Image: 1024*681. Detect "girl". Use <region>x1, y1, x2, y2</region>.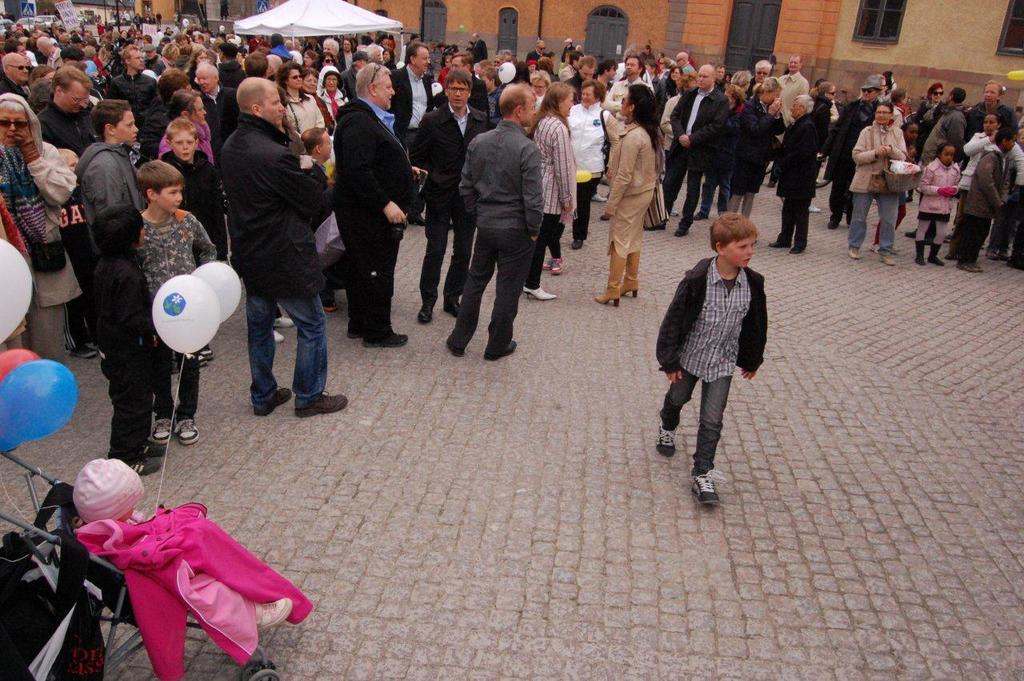
<region>911, 81, 946, 154</region>.
